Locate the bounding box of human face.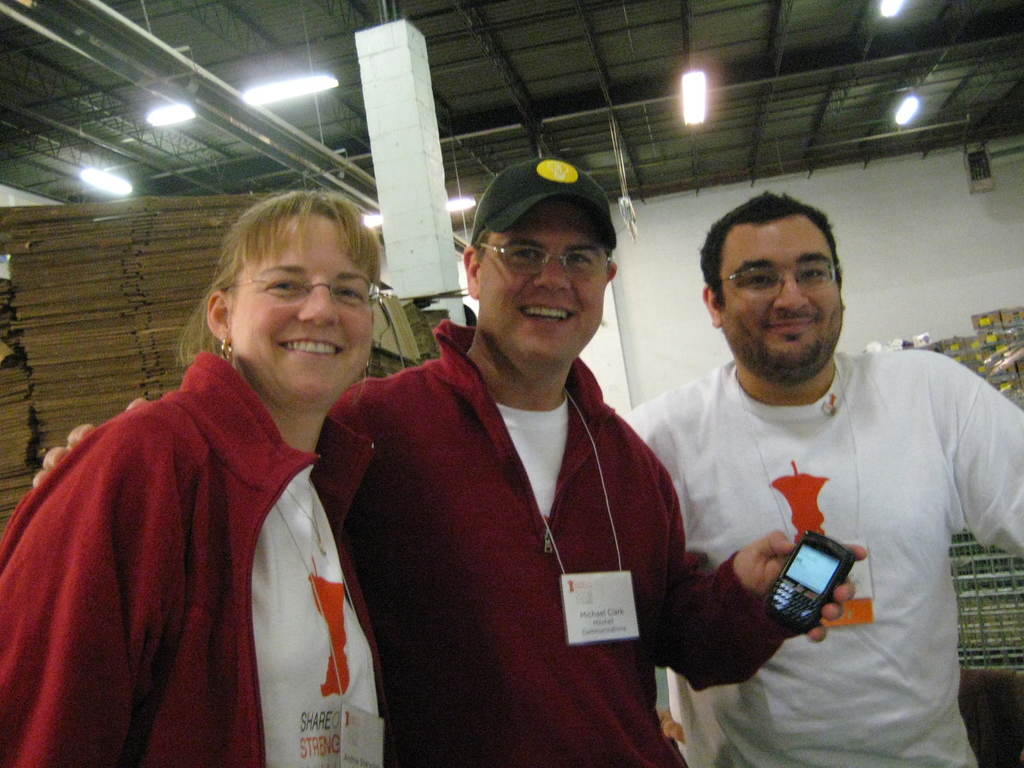
Bounding box: bbox(224, 220, 370, 396).
